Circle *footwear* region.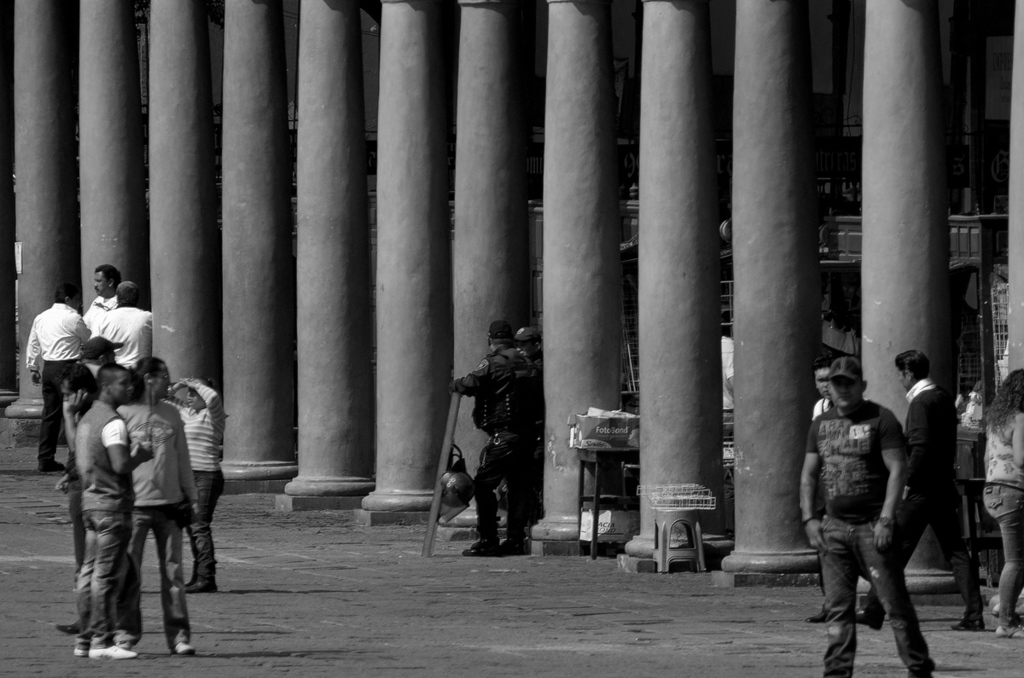
Region: [38,461,69,477].
